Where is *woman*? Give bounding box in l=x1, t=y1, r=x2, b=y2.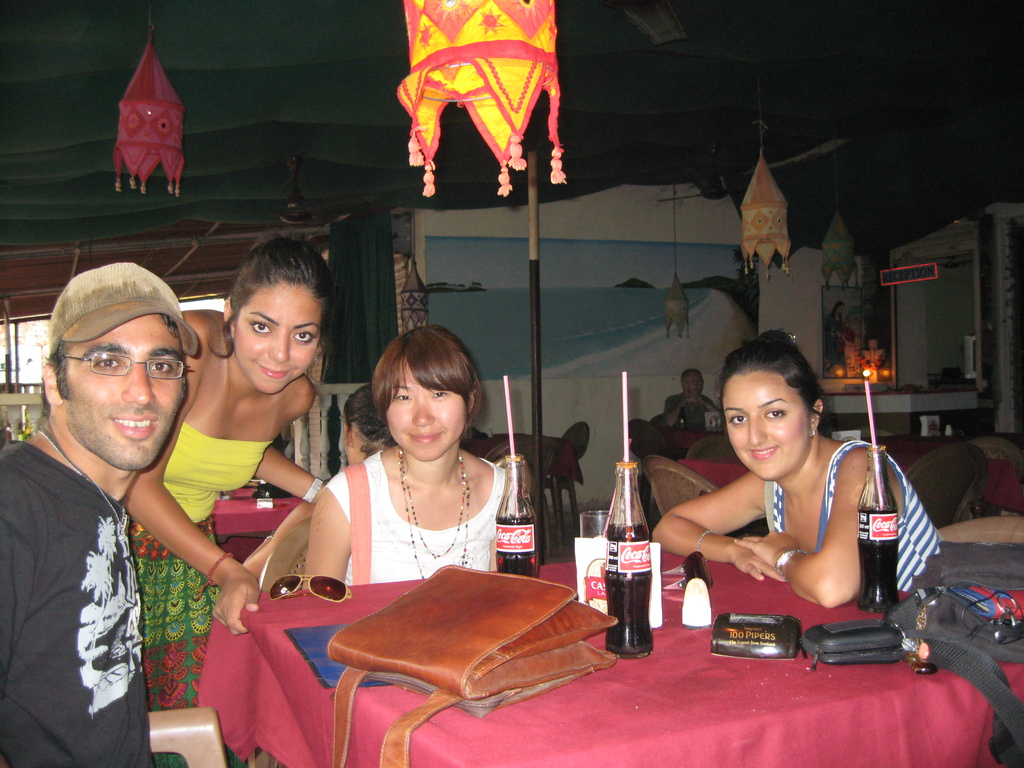
l=239, t=378, r=397, b=595.
